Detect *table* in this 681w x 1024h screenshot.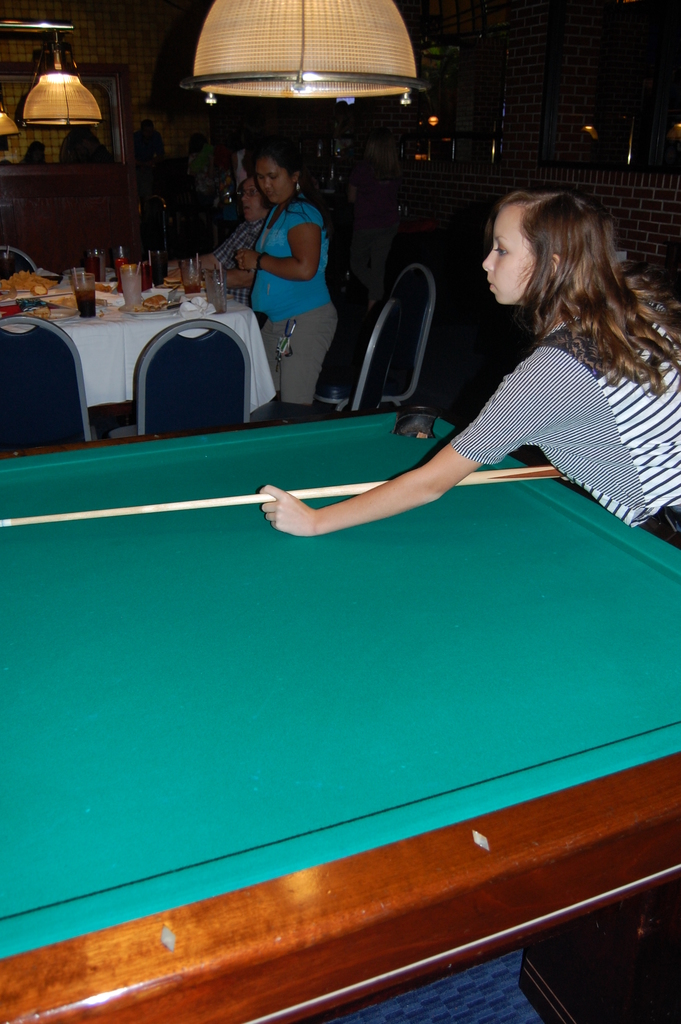
Detection: <region>0, 281, 274, 419</region>.
